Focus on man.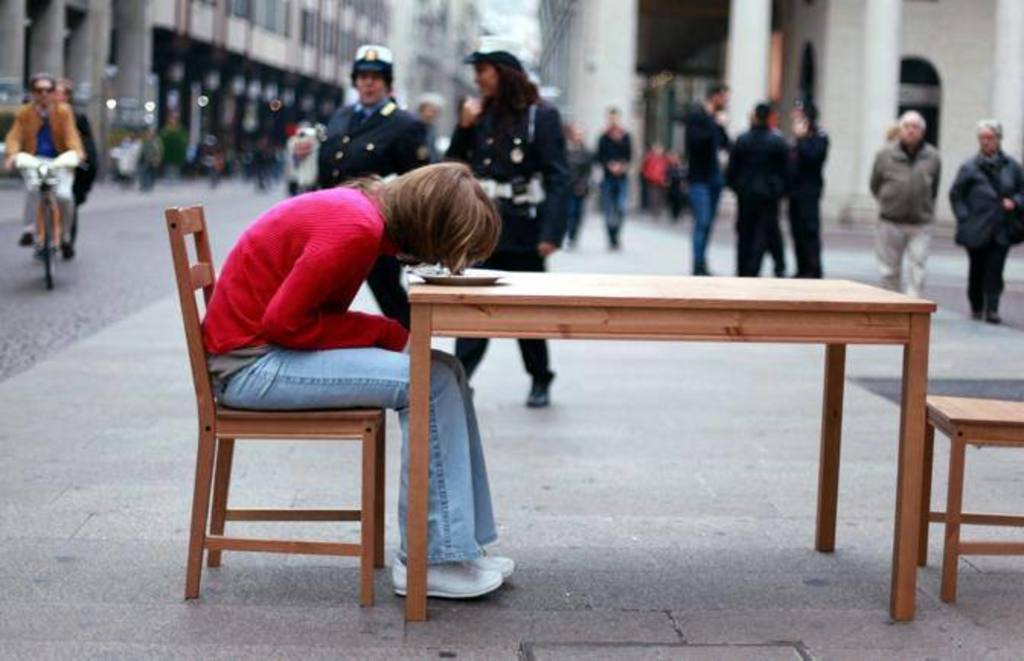
Focused at locate(6, 67, 87, 262).
